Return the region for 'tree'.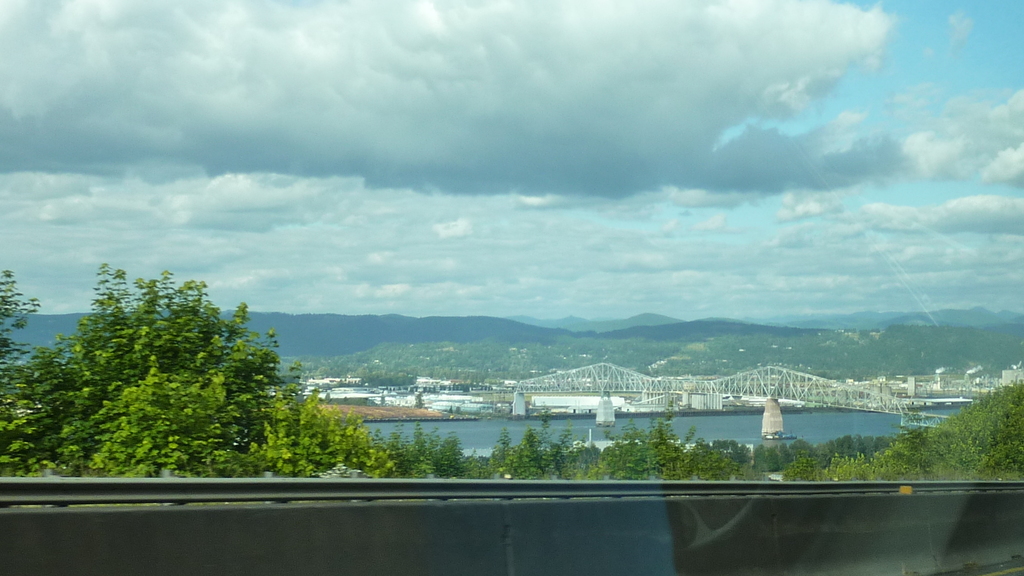
(21, 257, 394, 483).
